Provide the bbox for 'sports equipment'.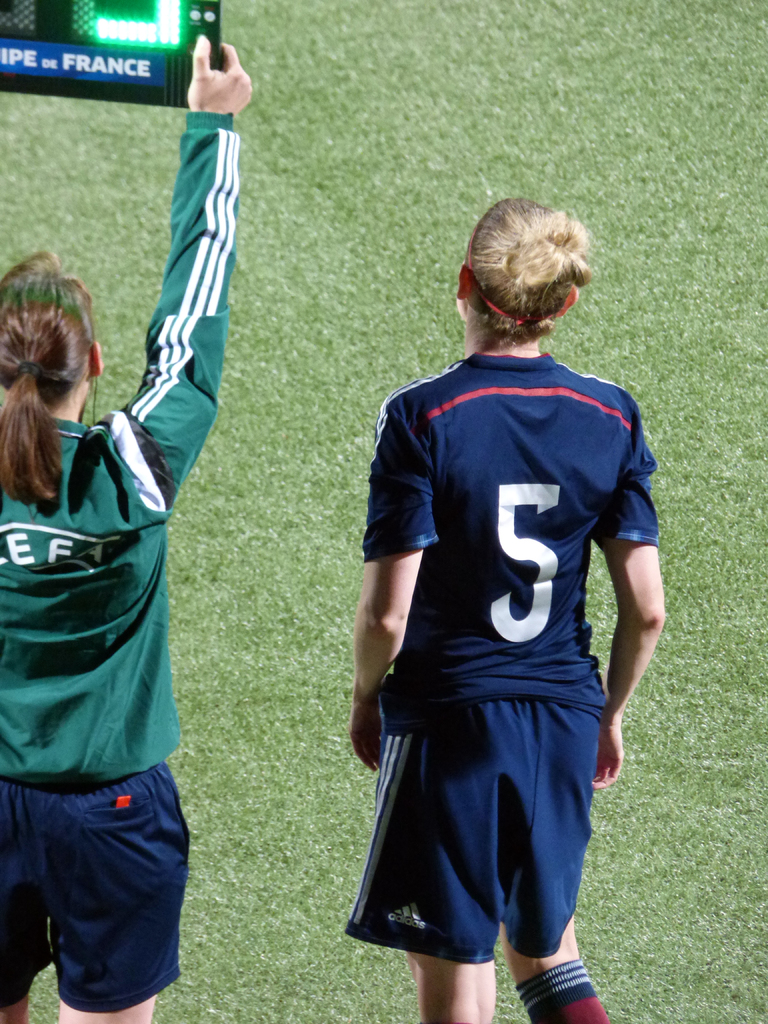
region(358, 342, 655, 725).
